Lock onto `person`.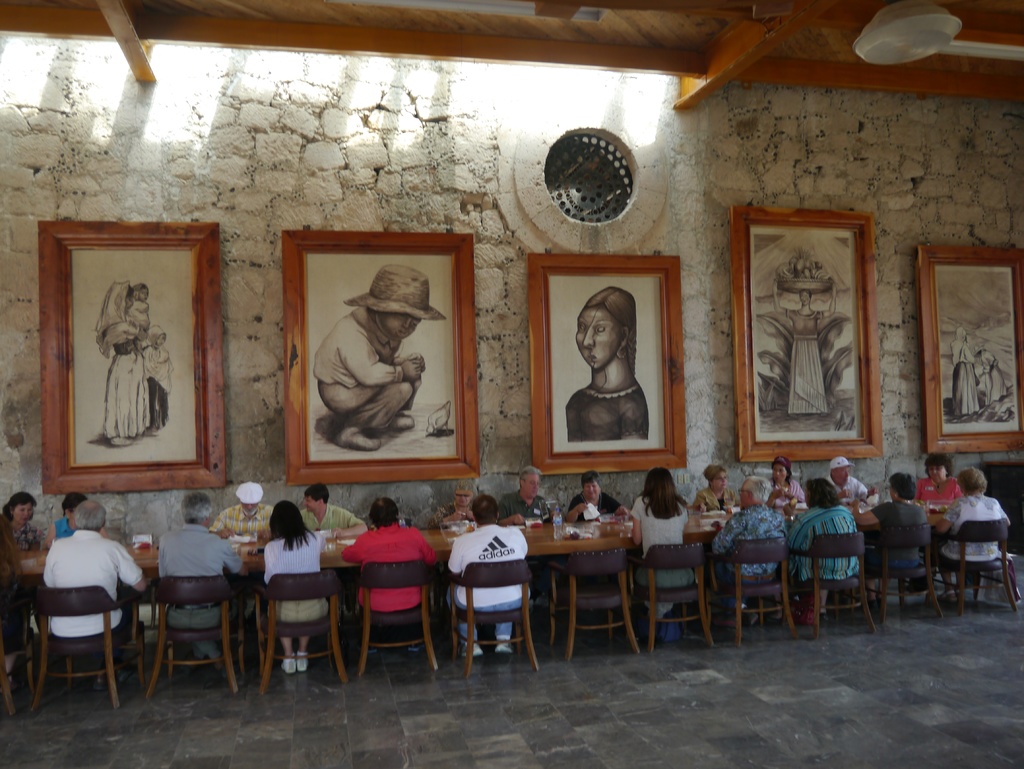
Locked: 568,288,653,450.
